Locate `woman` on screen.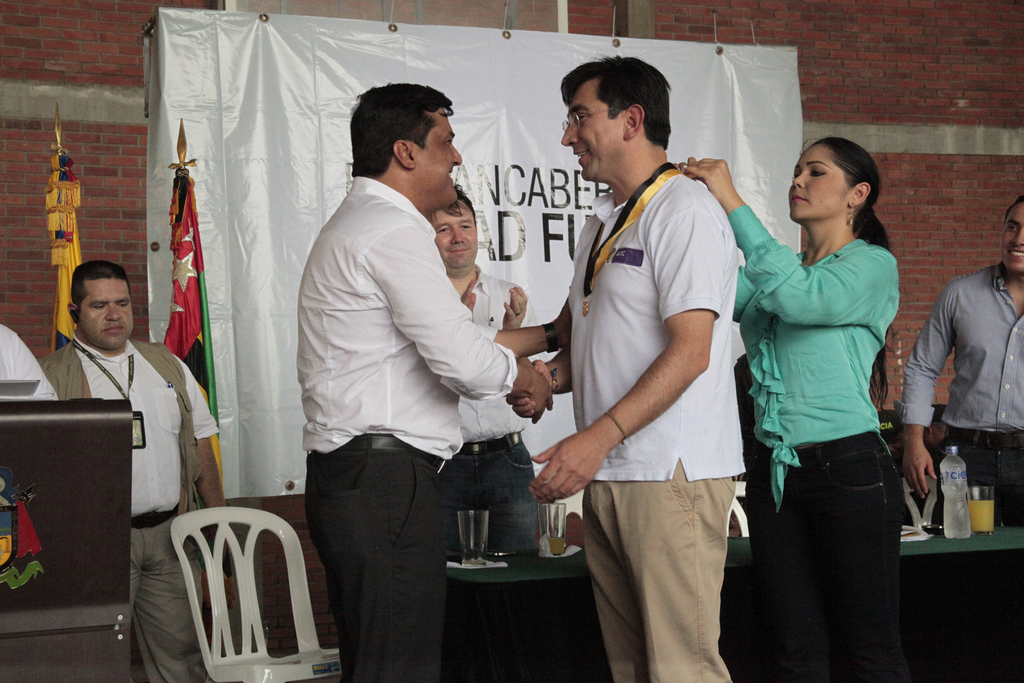
On screen at crop(676, 135, 913, 682).
